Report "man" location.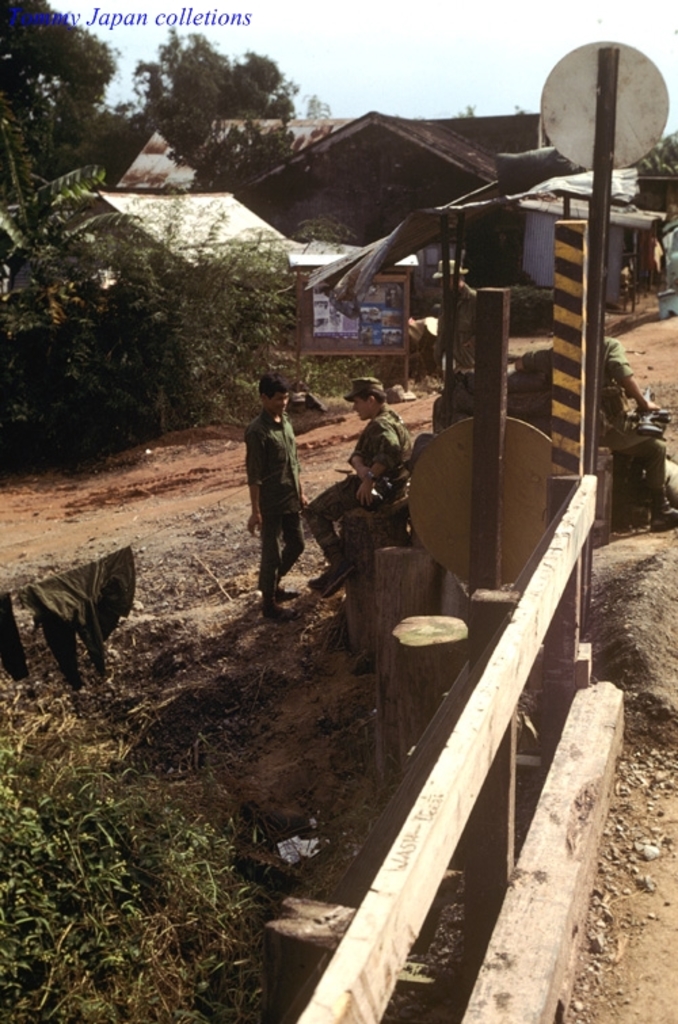
Report: {"x1": 241, "y1": 384, "x2": 306, "y2": 614}.
